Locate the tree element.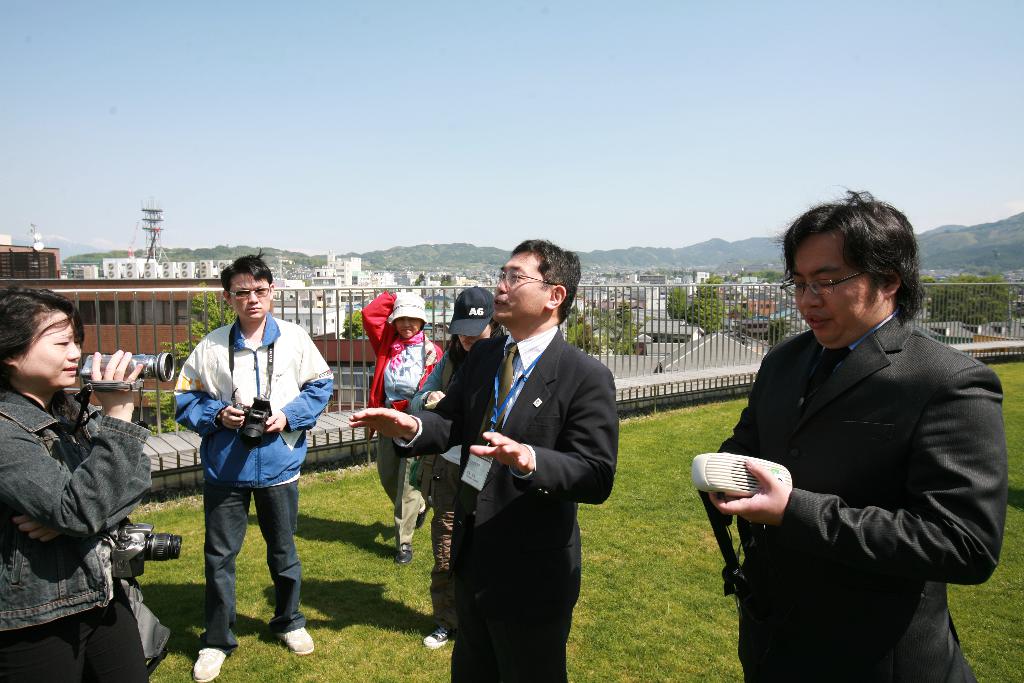
Element bbox: 656, 270, 725, 338.
